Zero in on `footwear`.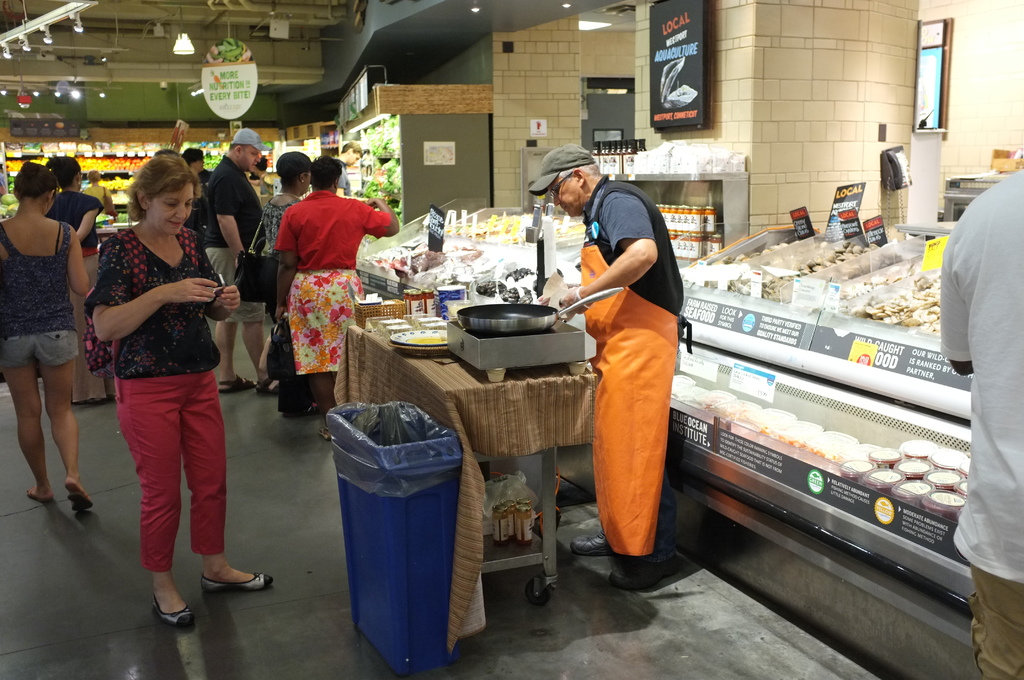
Zeroed in: [609,553,678,592].
